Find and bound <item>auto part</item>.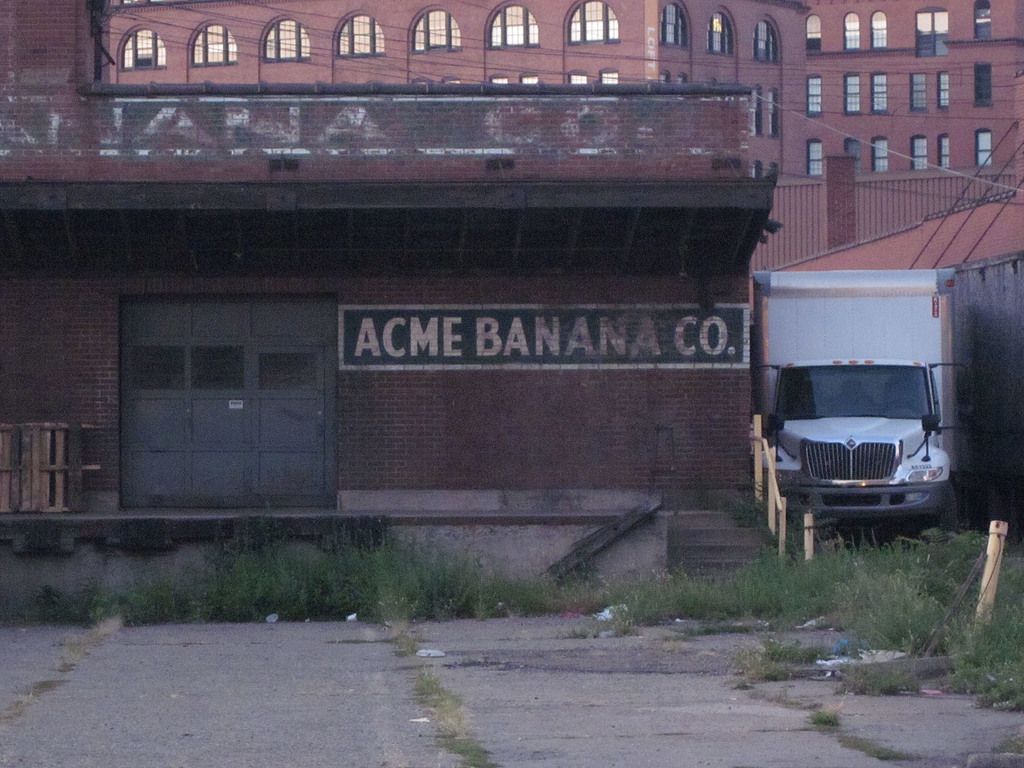
Bound: crop(801, 440, 900, 488).
